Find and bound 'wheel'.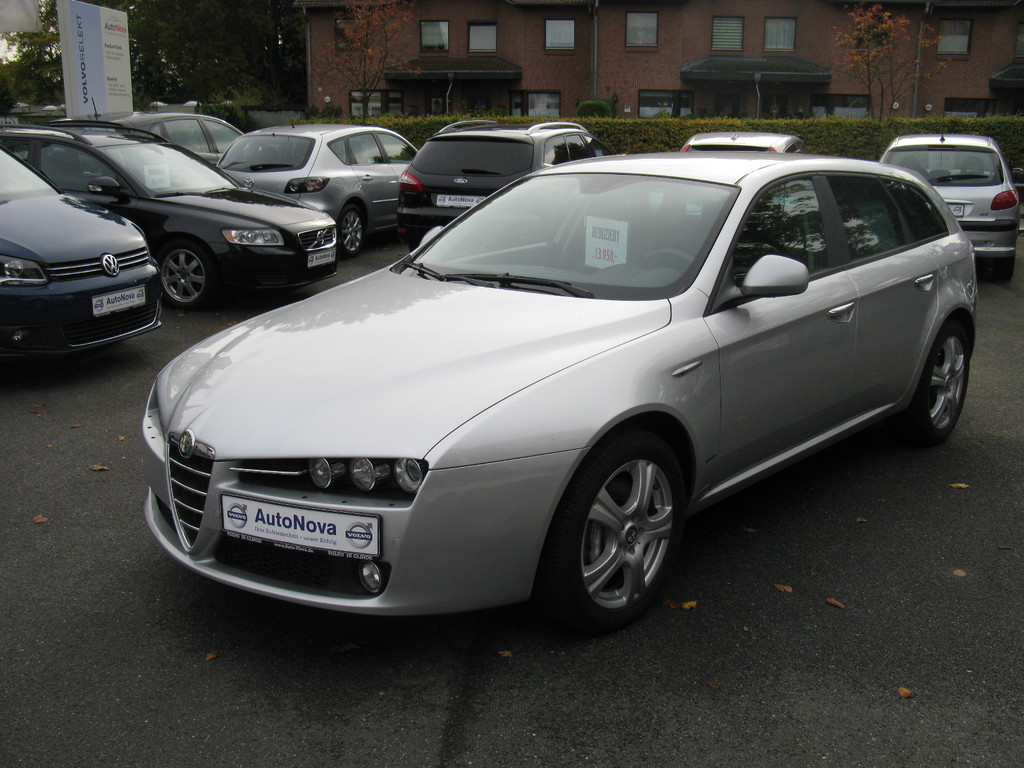
Bound: (left=335, top=211, right=375, bottom=248).
